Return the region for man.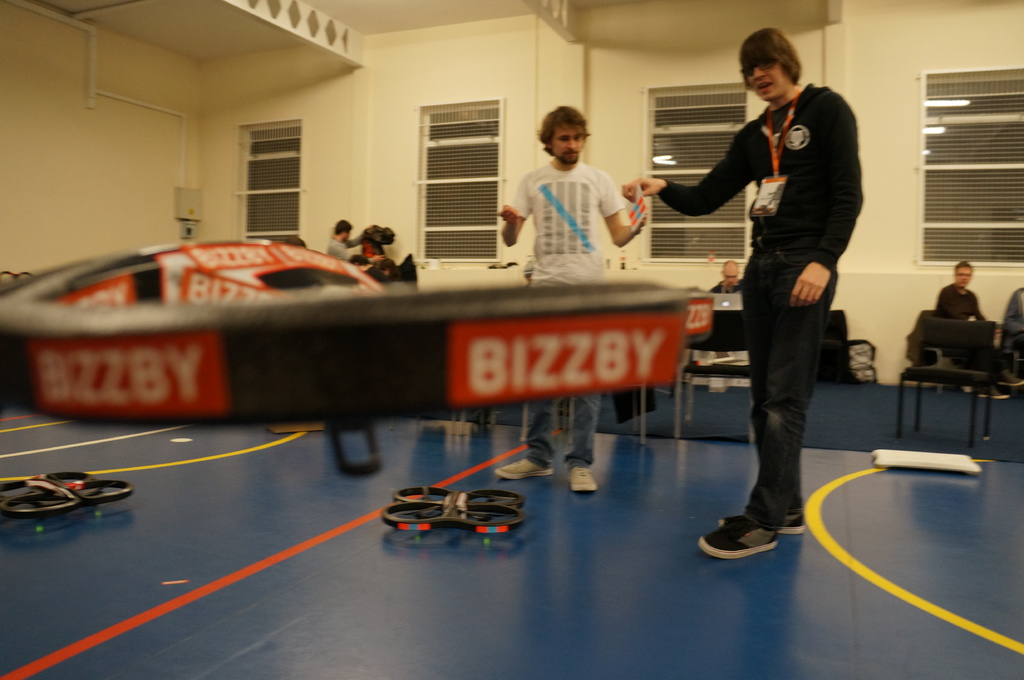
bbox=(927, 261, 1020, 404).
